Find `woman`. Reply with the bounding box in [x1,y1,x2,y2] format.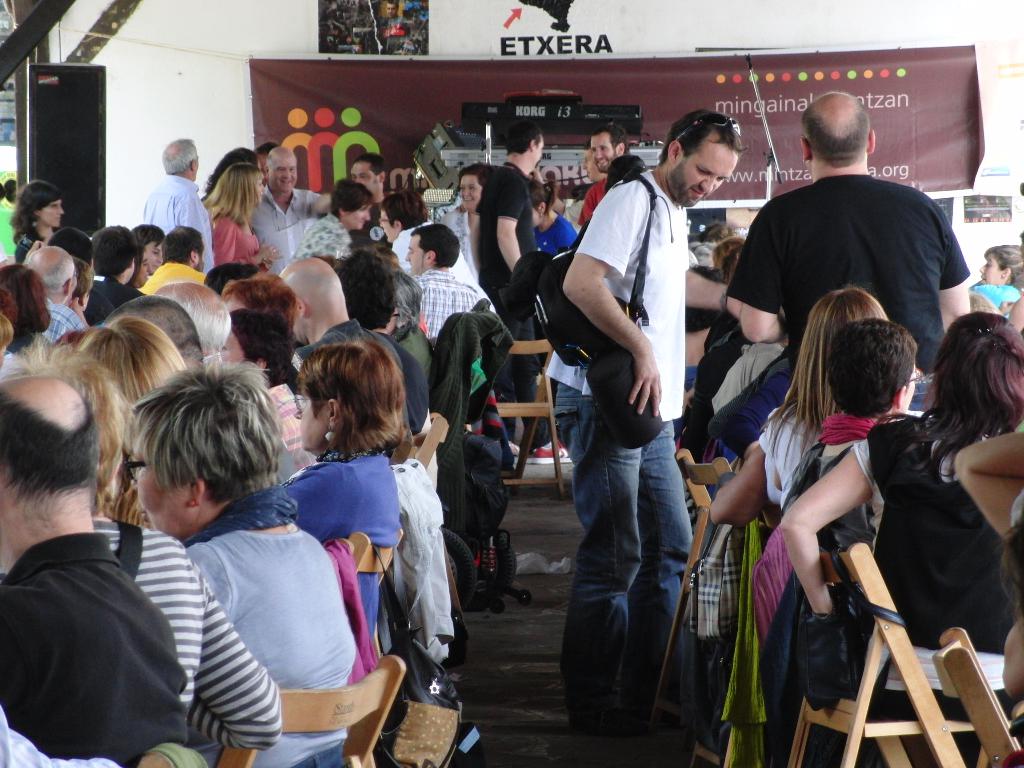
[120,351,369,767].
